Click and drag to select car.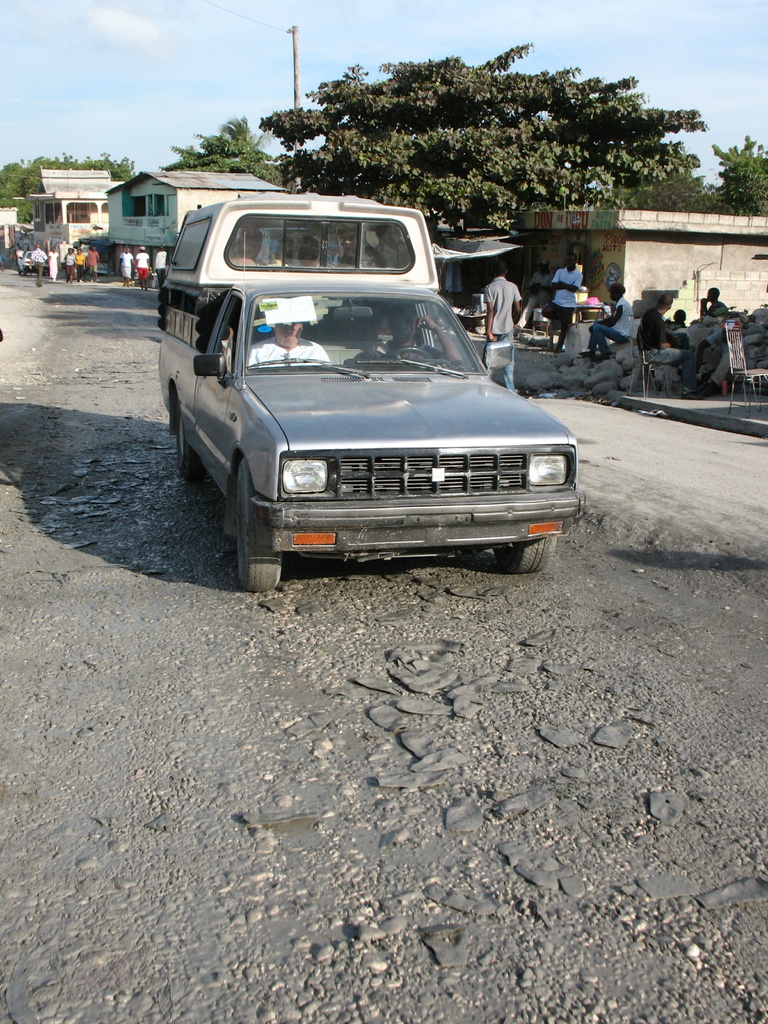
Selection: rect(163, 196, 587, 586).
